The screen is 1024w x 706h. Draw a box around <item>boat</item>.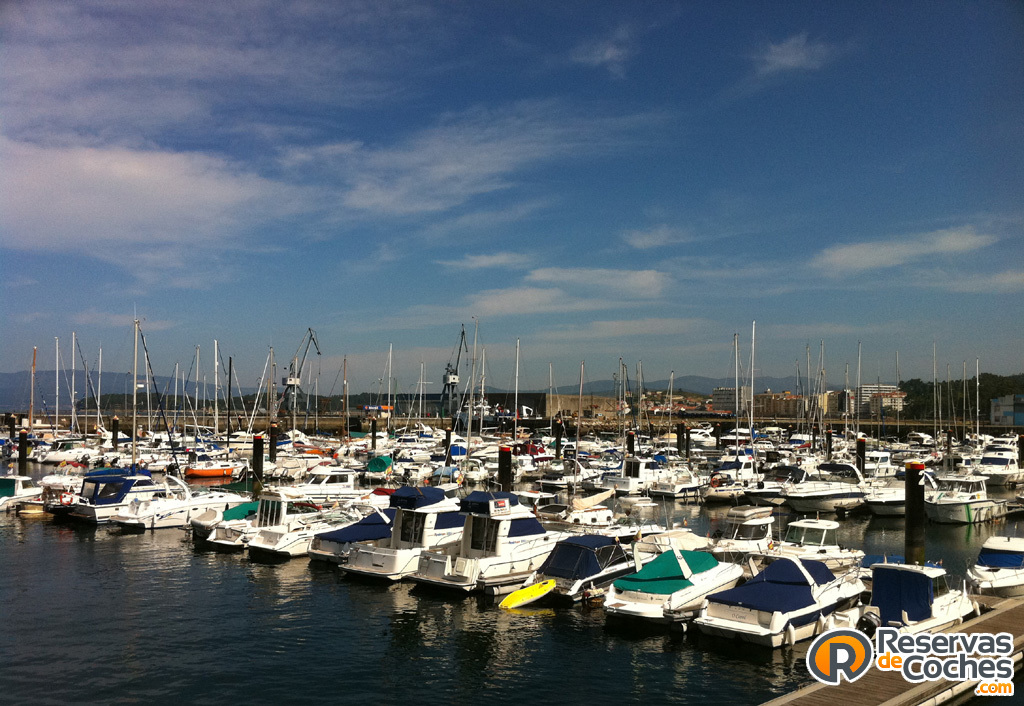
[809, 553, 987, 648].
